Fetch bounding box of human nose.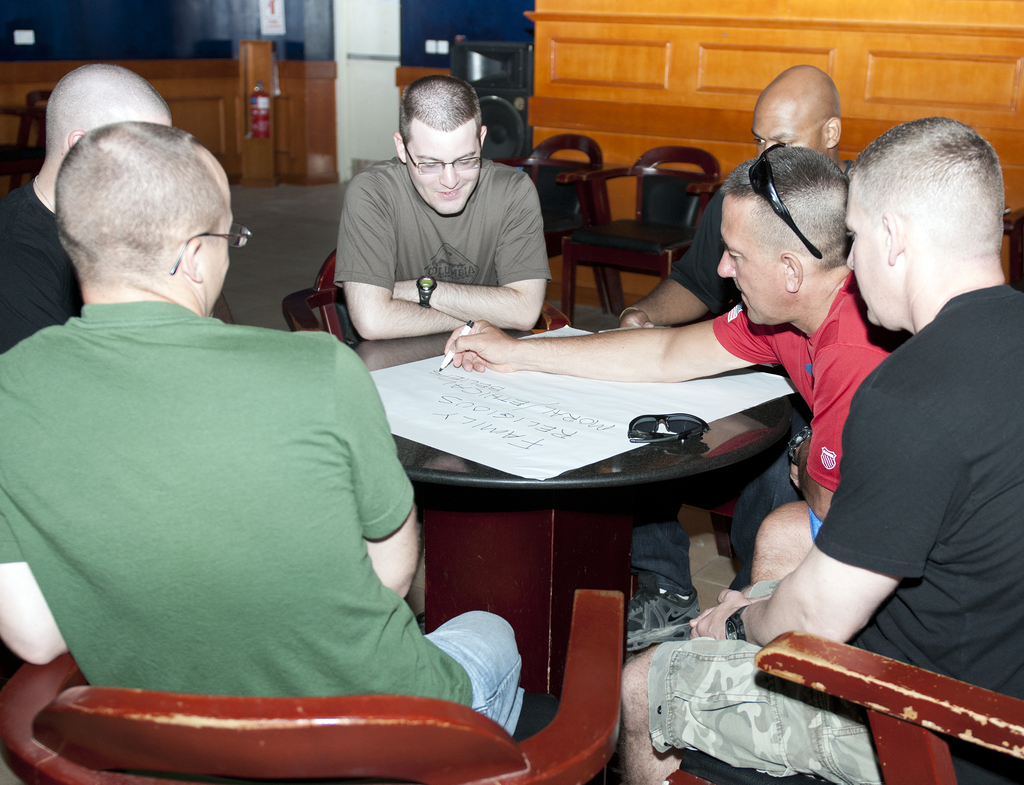
Bbox: BBox(438, 159, 460, 186).
